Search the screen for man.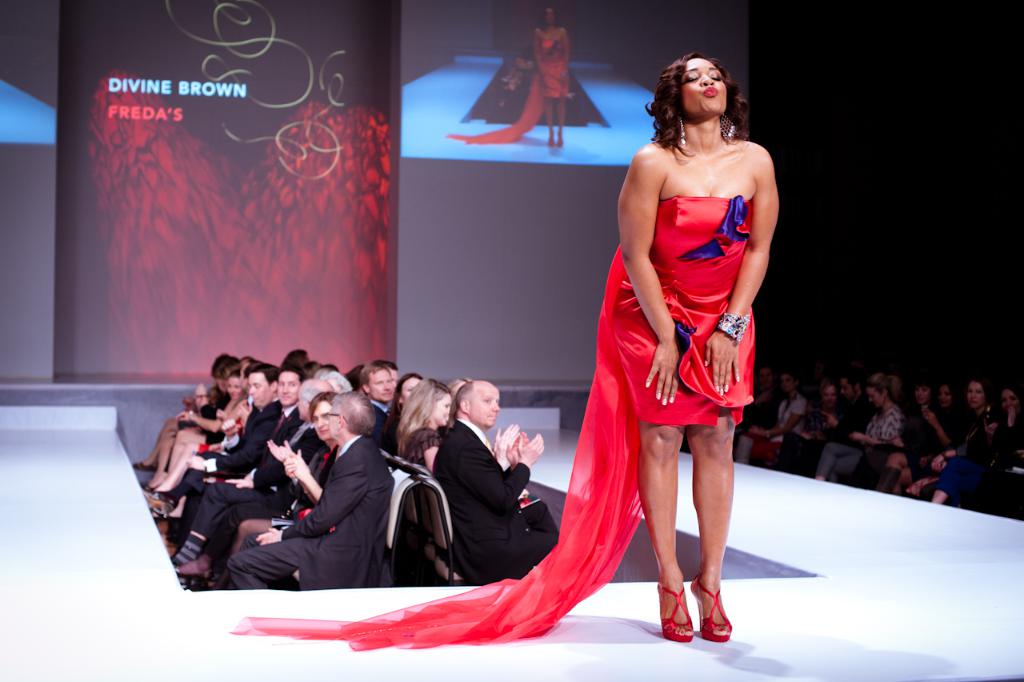
Found at <region>381, 362, 405, 404</region>.
